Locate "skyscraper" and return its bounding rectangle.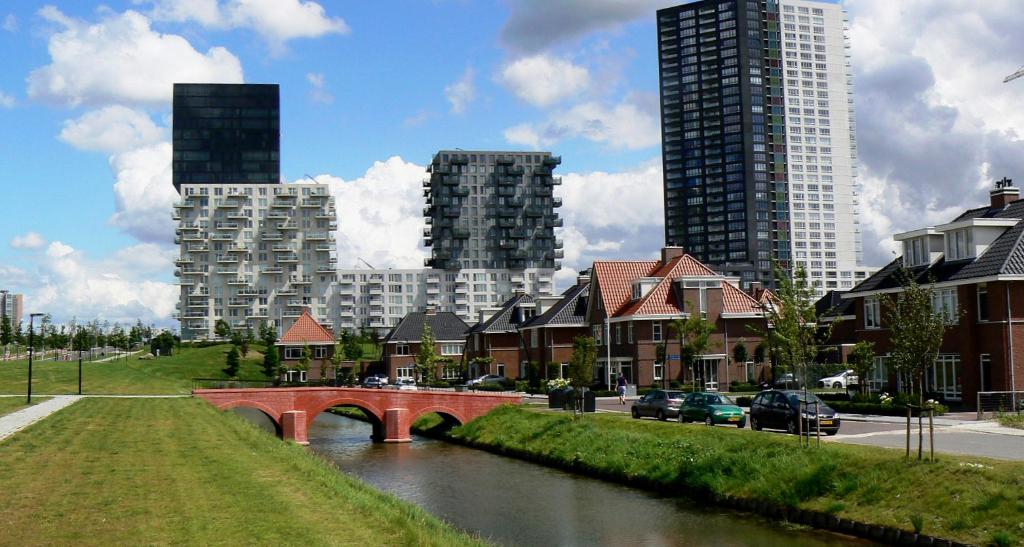
bbox(649, 0, 897, 315).
